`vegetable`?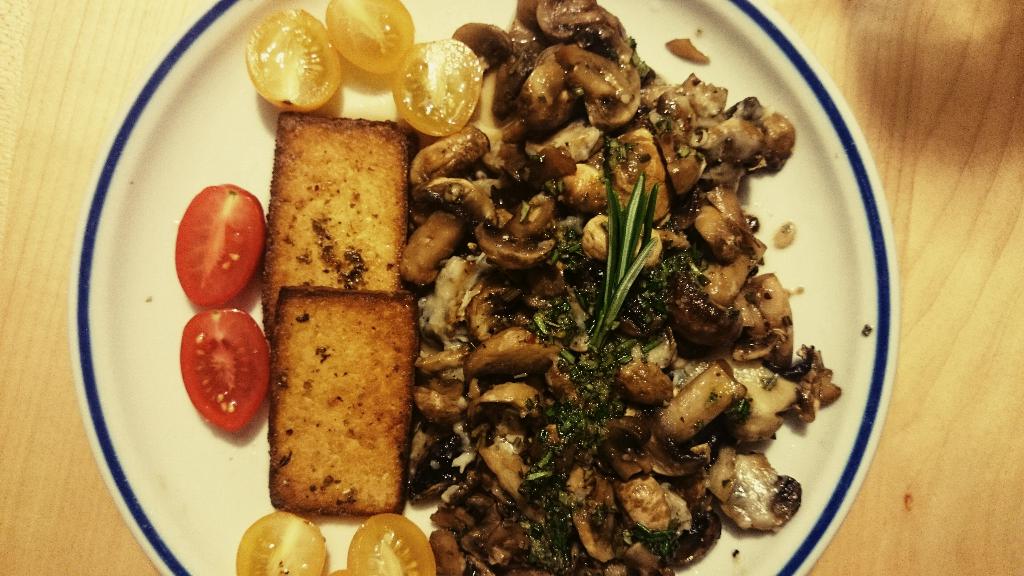
{"left": 328, "top": 571, "right": 344, "bottom": 575}
